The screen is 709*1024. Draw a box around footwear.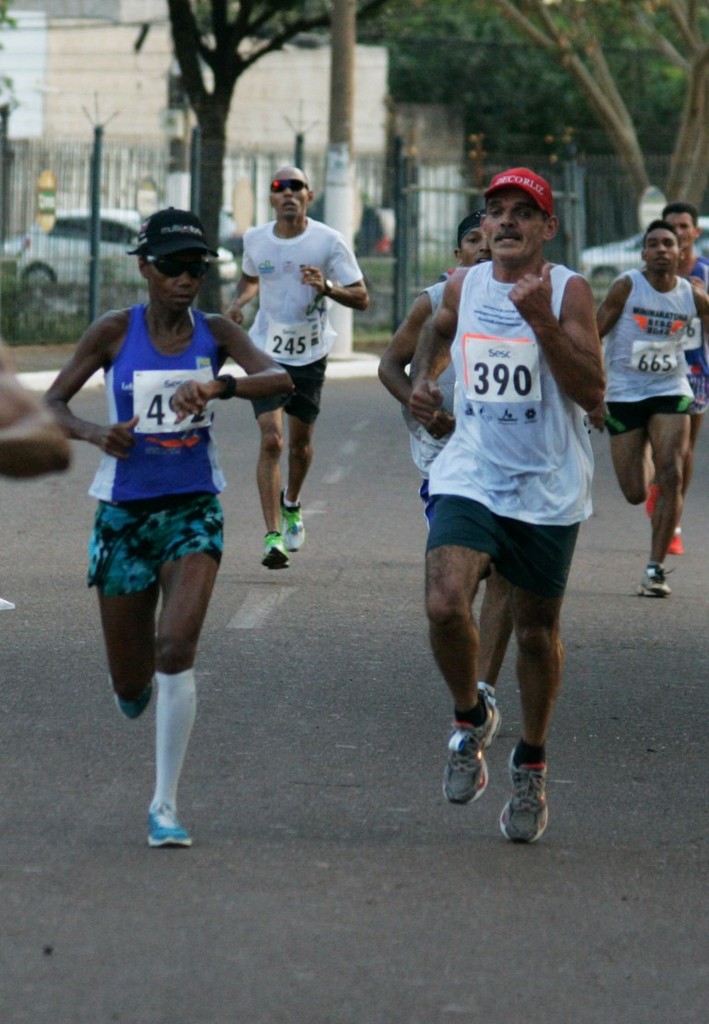
<box>279,490,305,548</box>.
